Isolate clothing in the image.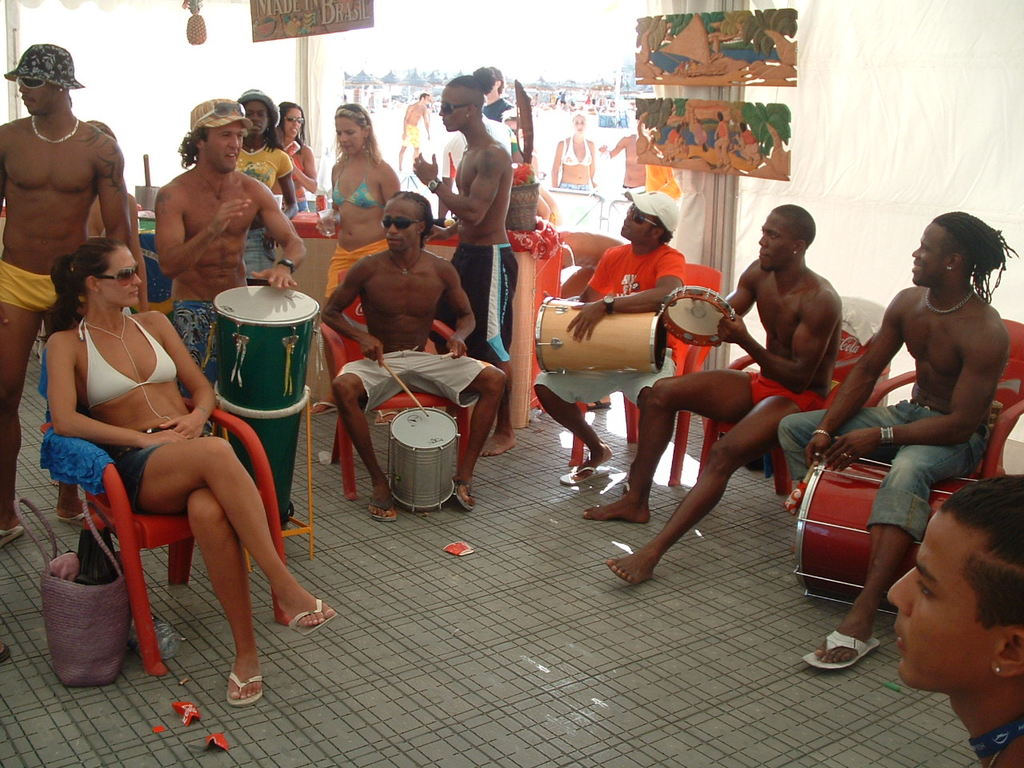
Isolated region: BBox(747, 362, 825, 419).
